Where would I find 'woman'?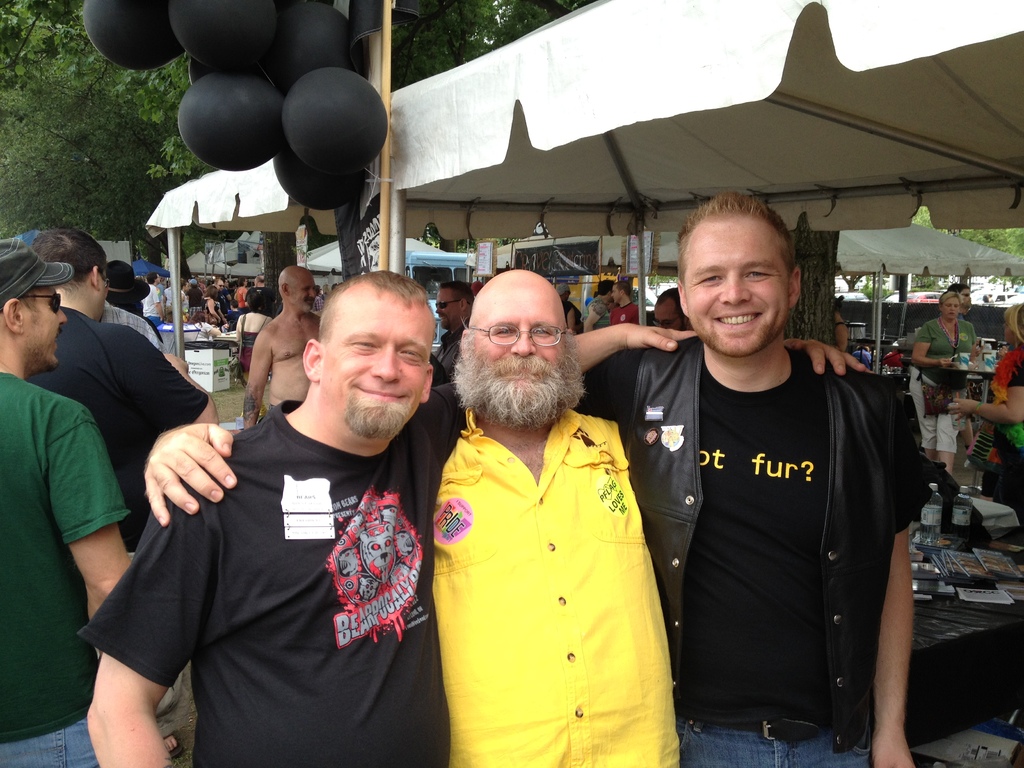
At detection(234, 288, 272, 381).
